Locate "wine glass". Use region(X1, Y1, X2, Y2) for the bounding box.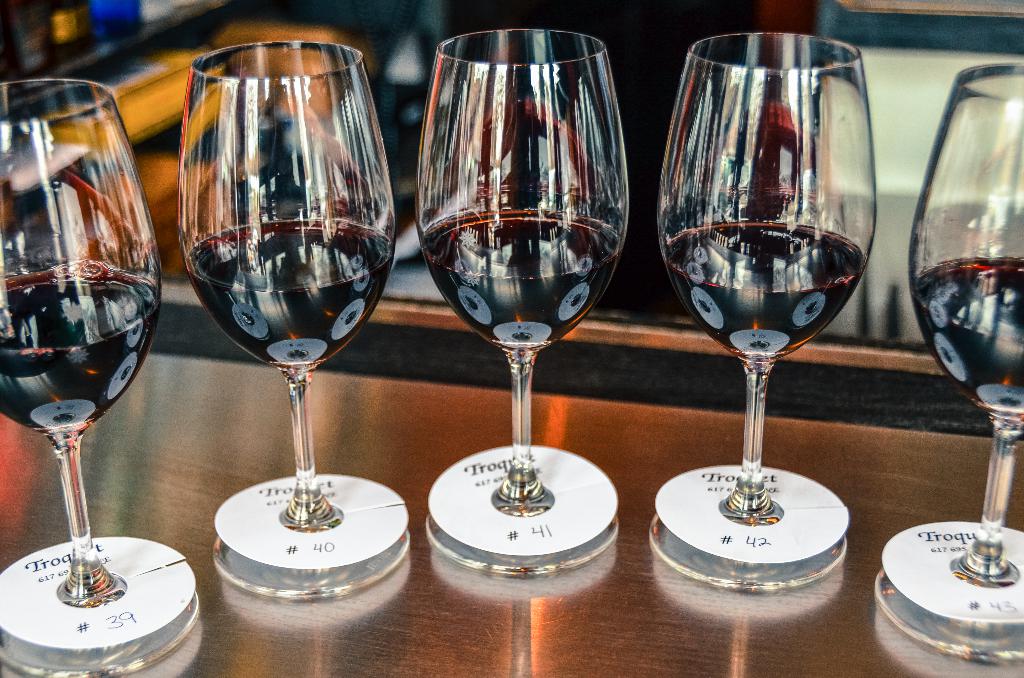
region(0, 75, 194, 664).
